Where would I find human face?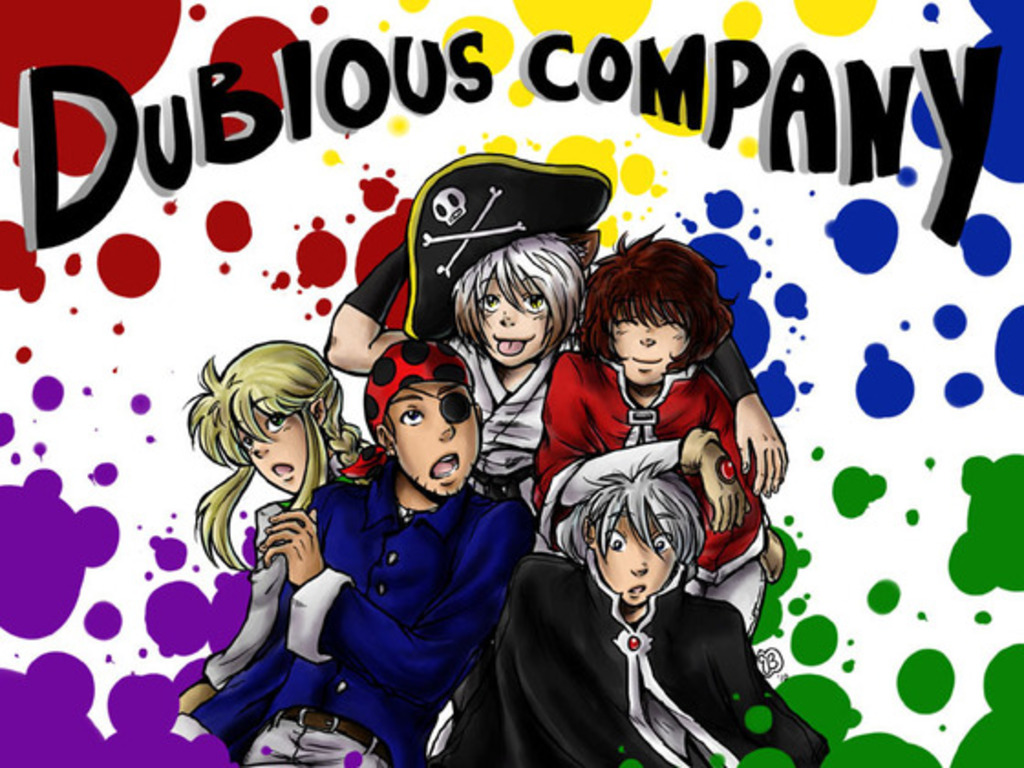
At left=479, top=282, right=549, bottom=369.
